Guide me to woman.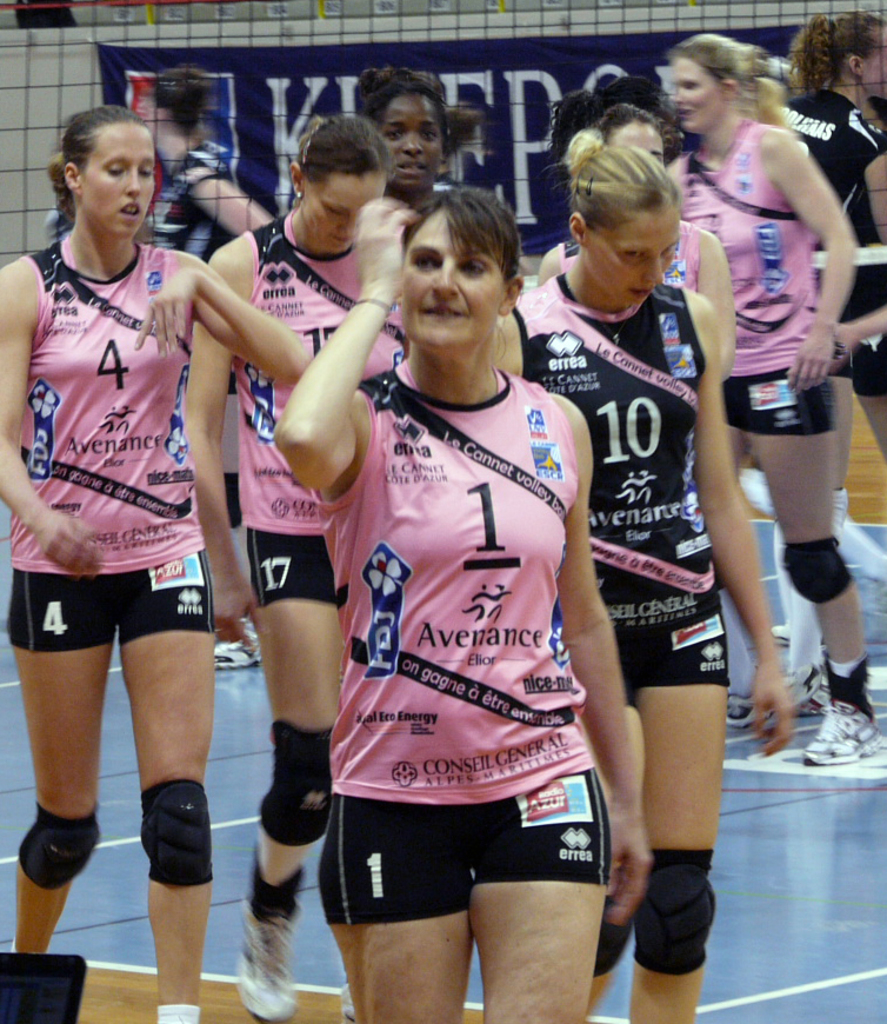
Guidance: (x1=488, y1=121, x2=809, y2=1023).
